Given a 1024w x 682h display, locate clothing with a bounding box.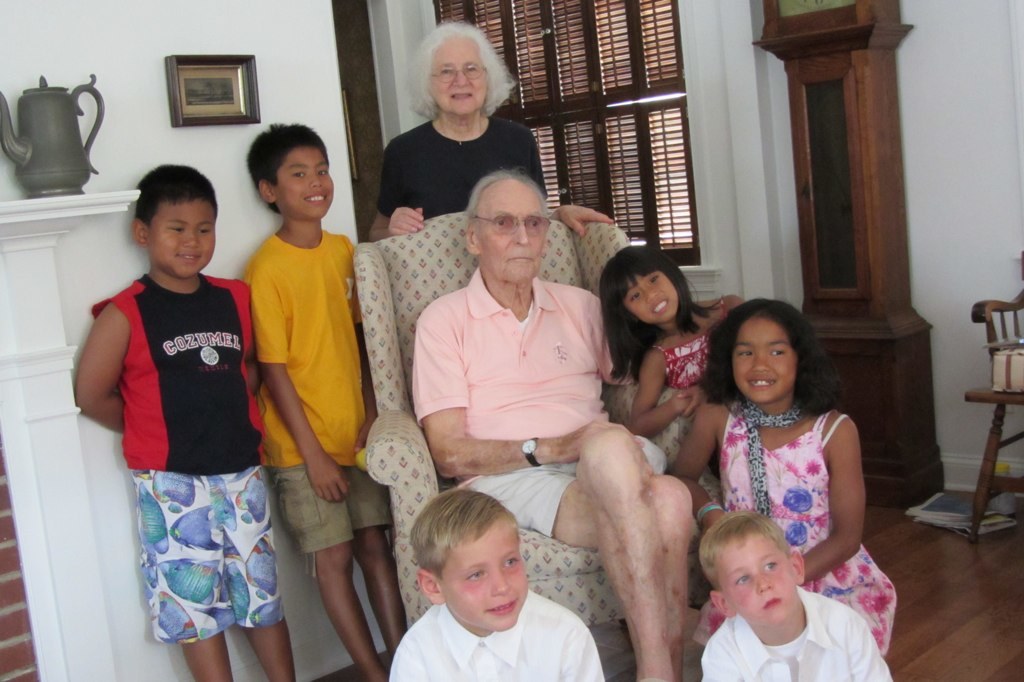
Located: select_region(698, 580, 889, 681).
